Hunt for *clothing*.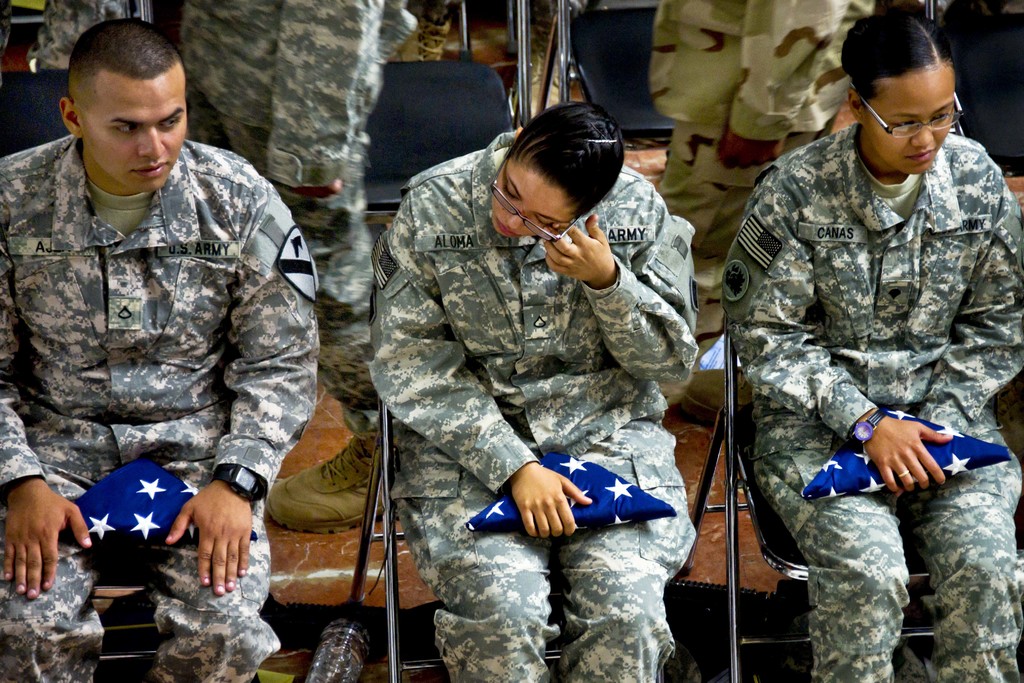
Hunted down at [180, 0, 411, 290].
